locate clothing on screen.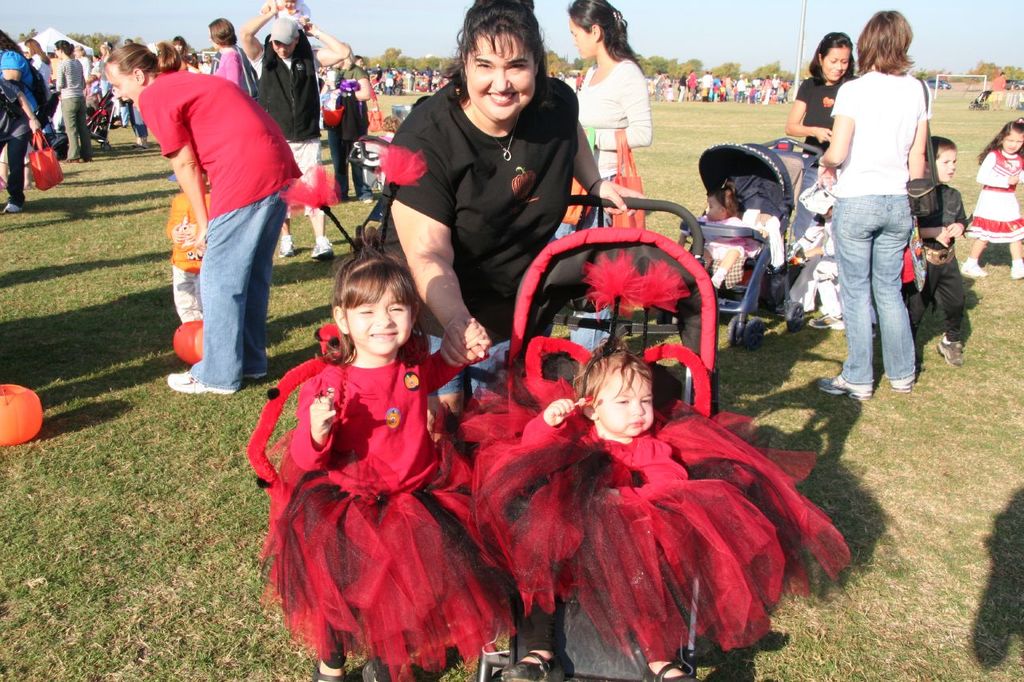
On screen at box=[154, 184, 214, 325].
